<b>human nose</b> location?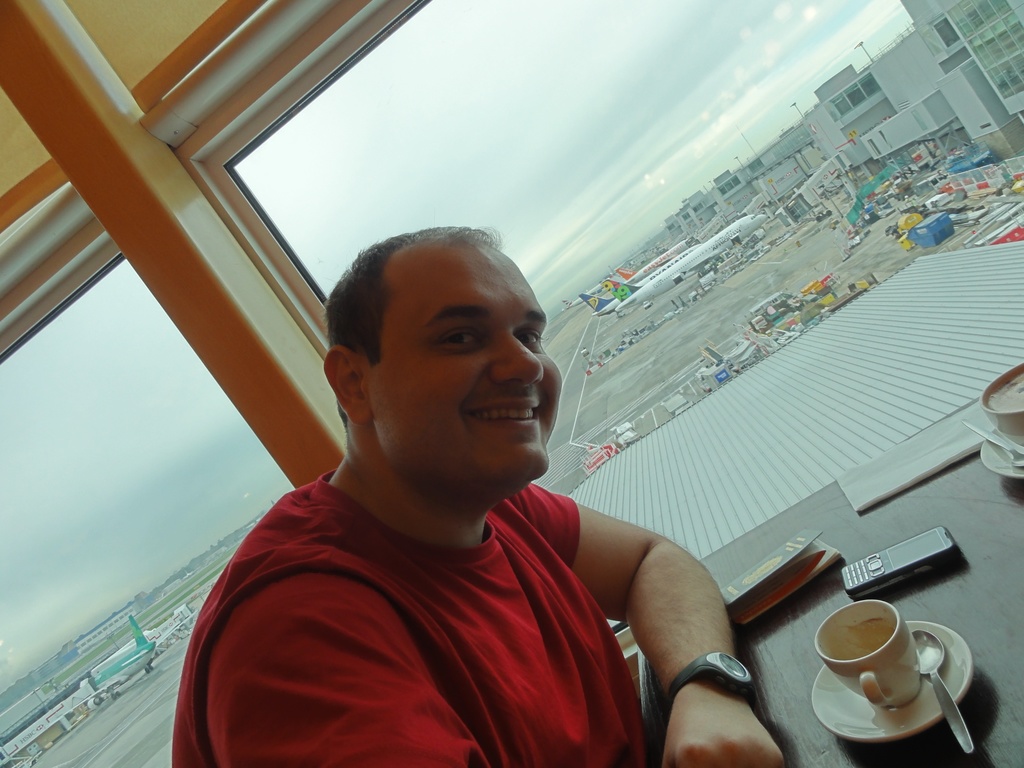
crop(492, 333, 547, 389)
